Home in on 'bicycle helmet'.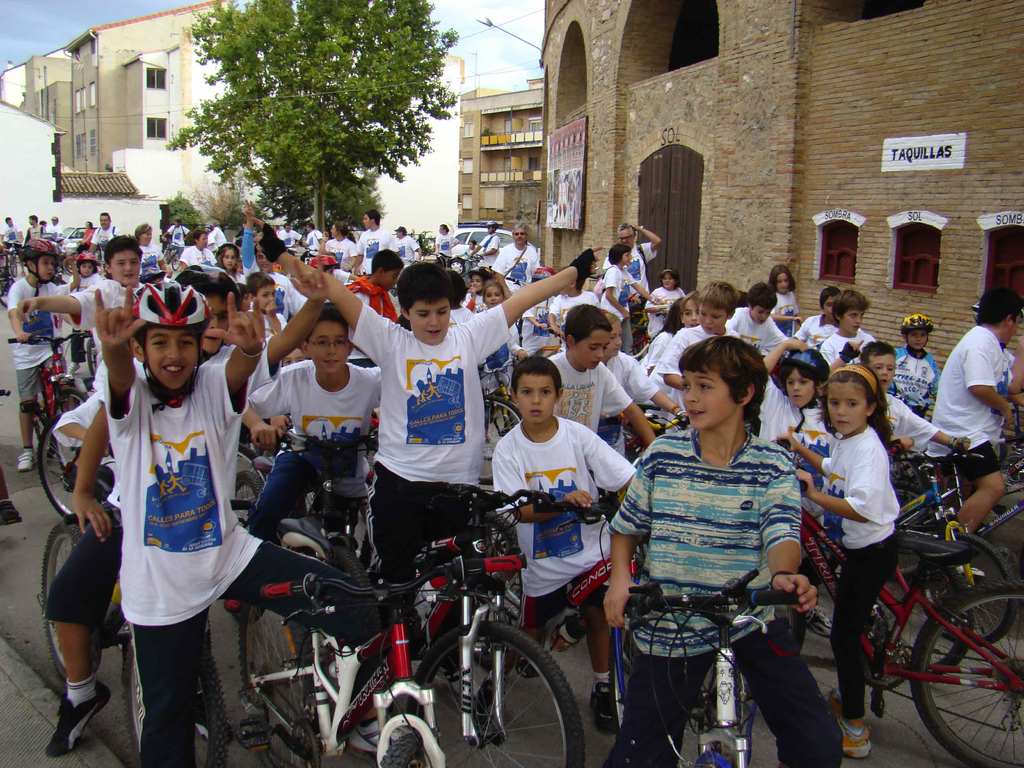
Homed in at <bbox>899, 311, 933, 331</bbox>.
